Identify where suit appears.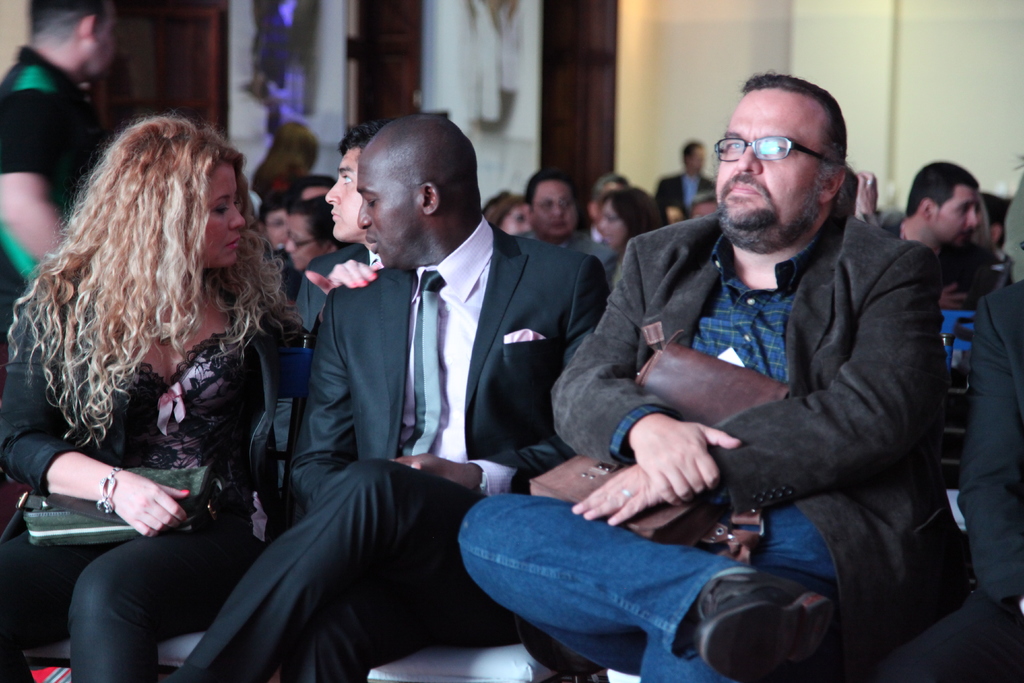
Appears at [left=957, top=278, right=1023, bottom=614].
